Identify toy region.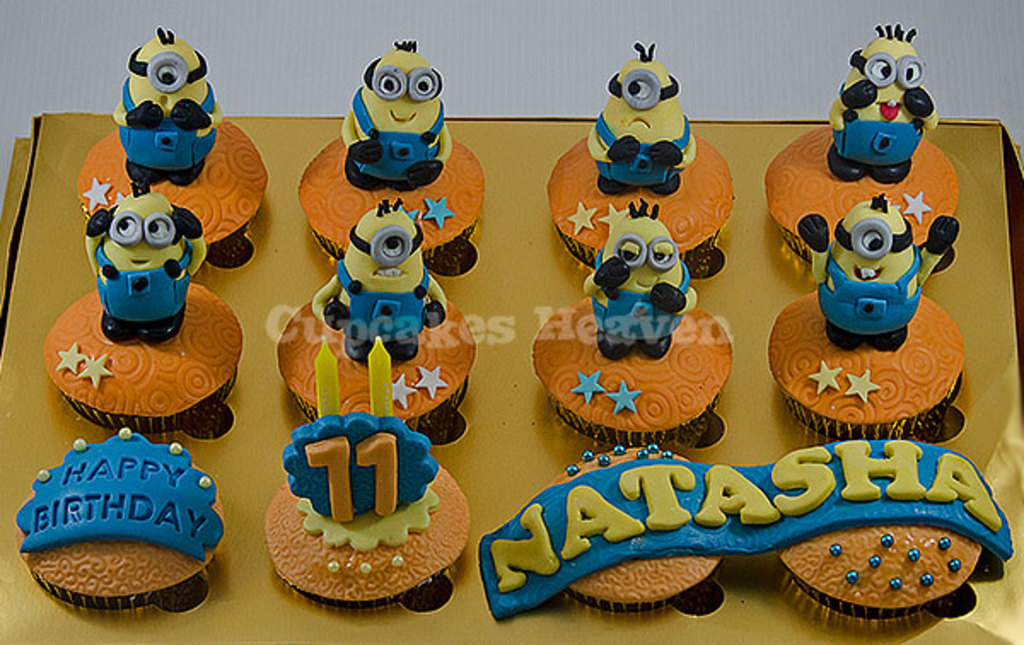
Region: Rect(771, 191, 963, 439).
